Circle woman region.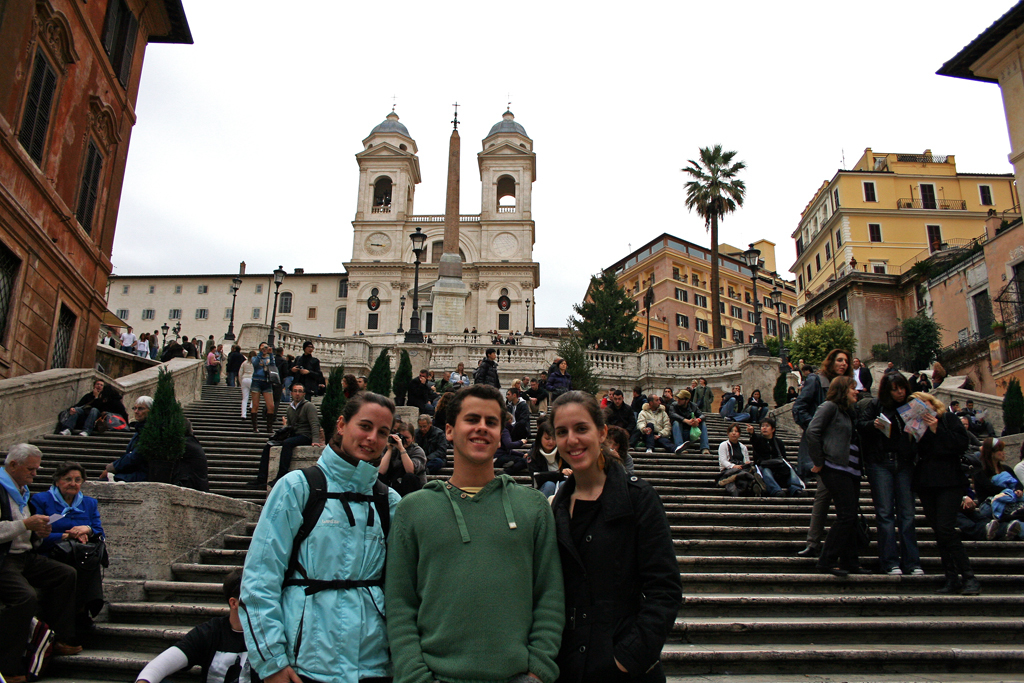
Region: {"x1": 692, "y1": 377, "x2": 713, "y2": 412}.
